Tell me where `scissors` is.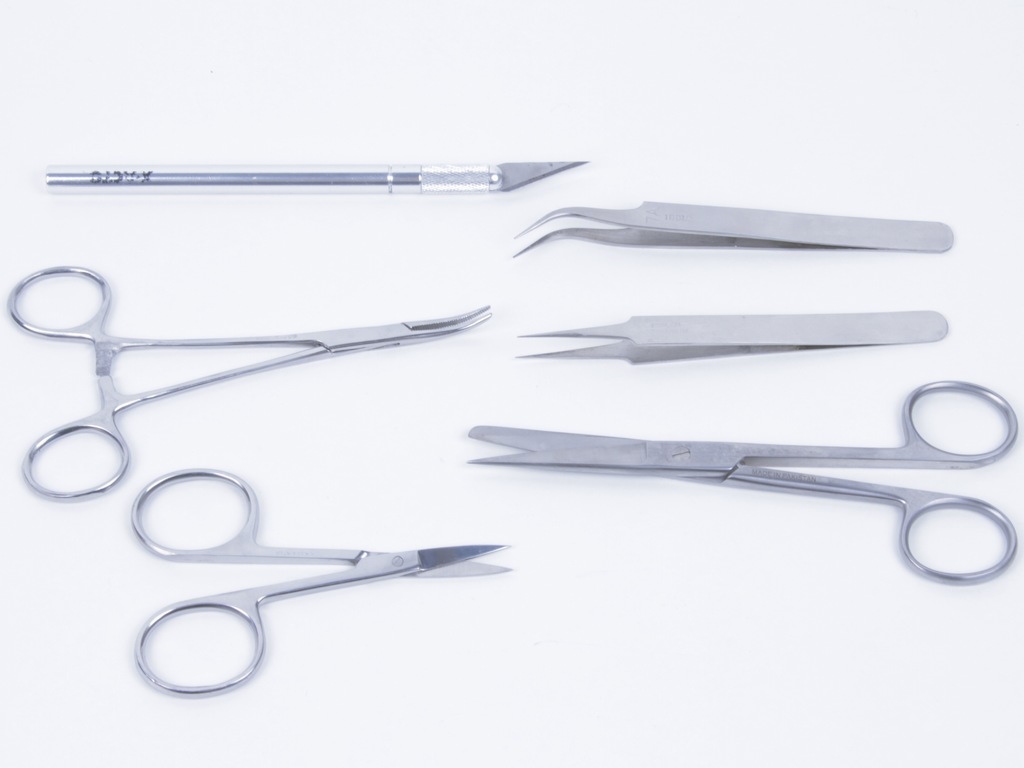
`scissors` is at [x1=131, y1=469, x2=509, y2=701].
